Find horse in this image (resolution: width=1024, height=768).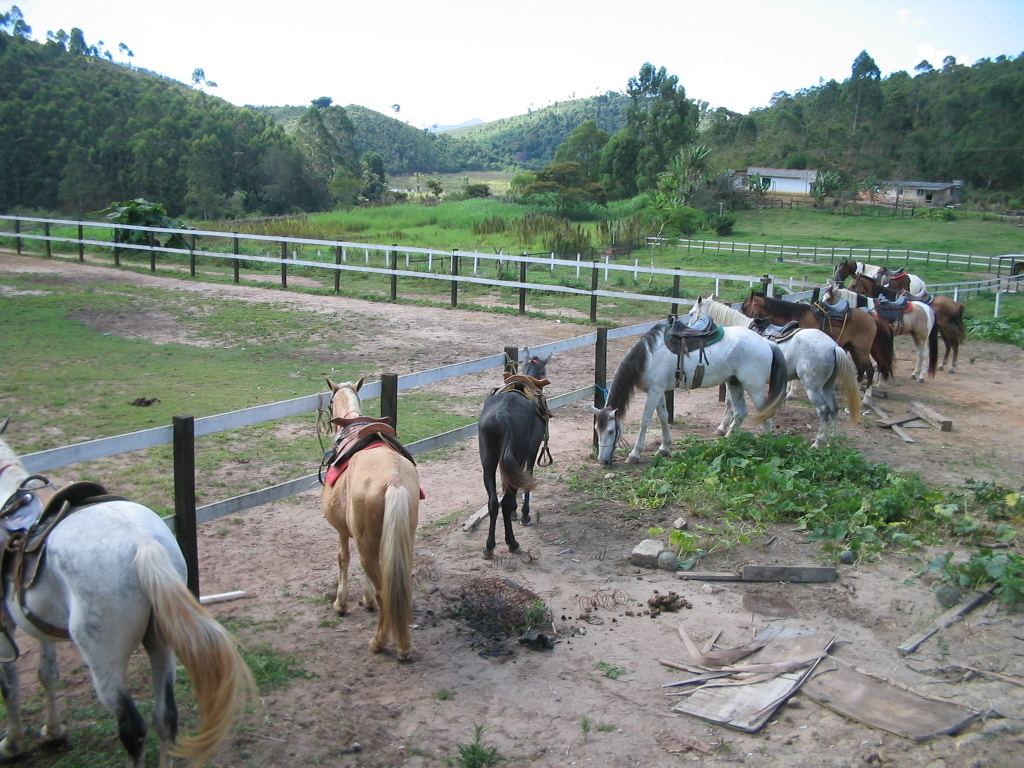
0/417/269/767.
